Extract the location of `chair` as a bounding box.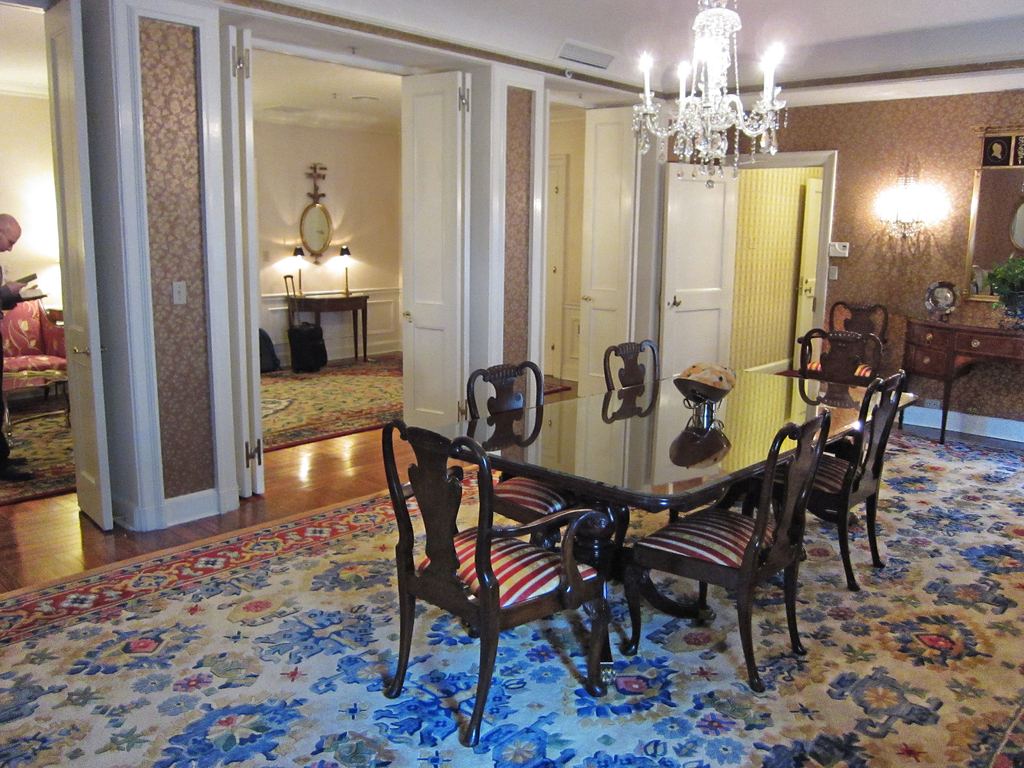
bbox(826, 303, 891, 363).
